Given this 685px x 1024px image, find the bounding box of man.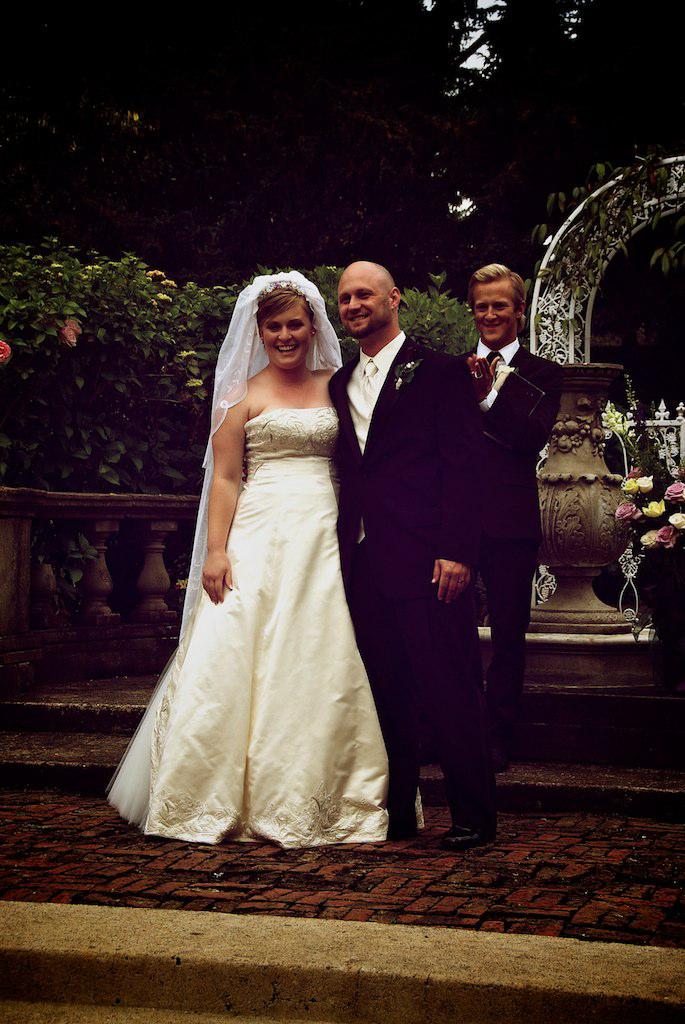
456:260:569:766.
